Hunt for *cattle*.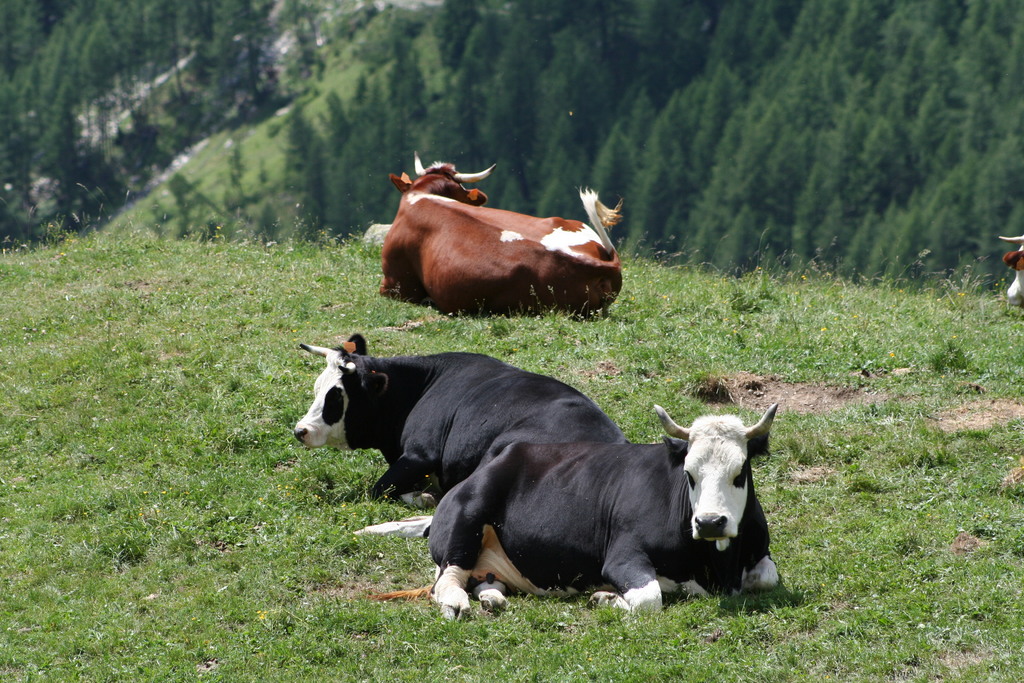
Hunted down at l=286, t=332, r=627, b=520.
